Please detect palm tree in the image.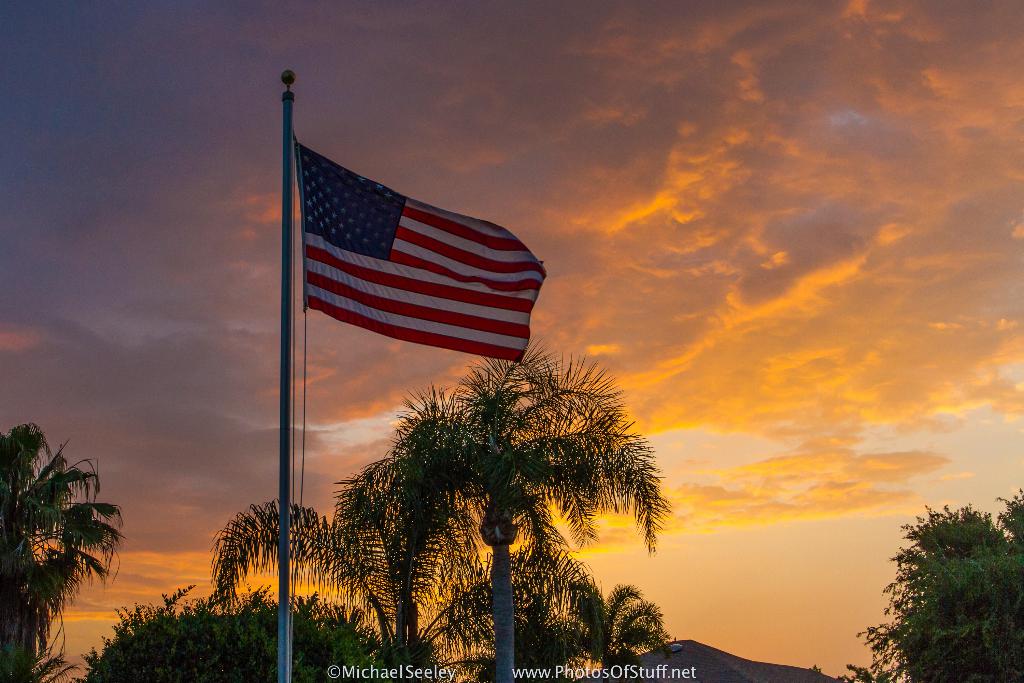
locate(404, 337, 669, 682).
